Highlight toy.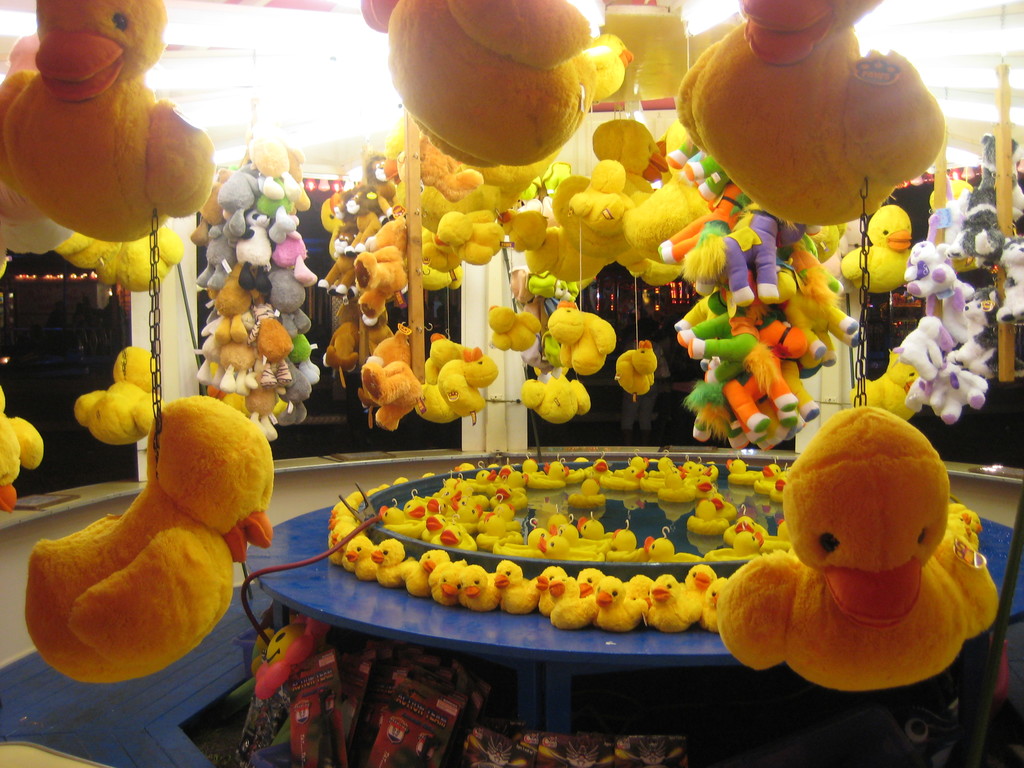
Highlighted region: select_region(770, 351, 823, 445).
